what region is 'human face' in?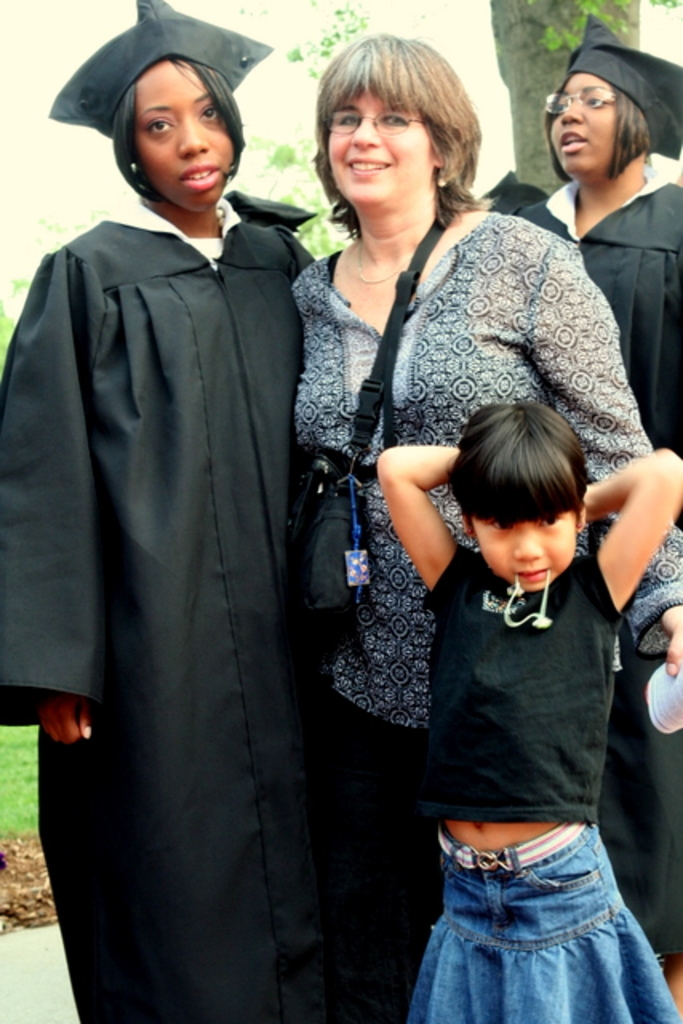
left=323, top=86, right=417, bottom=200.
